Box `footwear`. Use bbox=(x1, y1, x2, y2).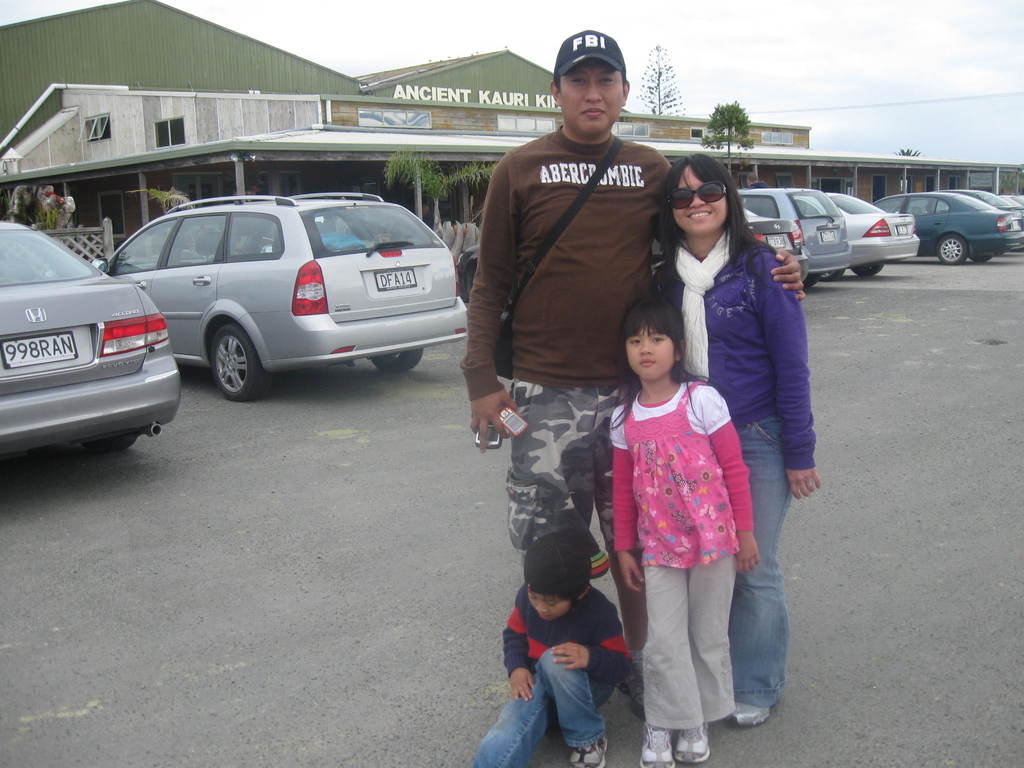
bbox=(676, 719, 708, 767).
